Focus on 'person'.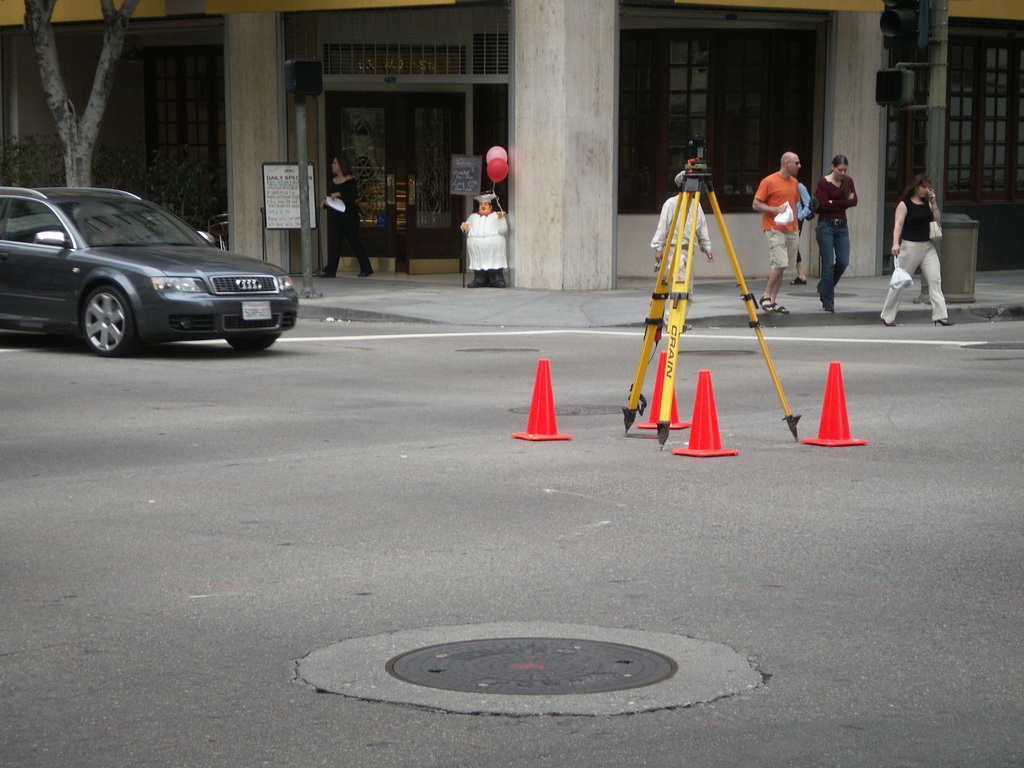
Focused at {"left": 879, "top": 177, "right": 953, "bottom": 331}.
